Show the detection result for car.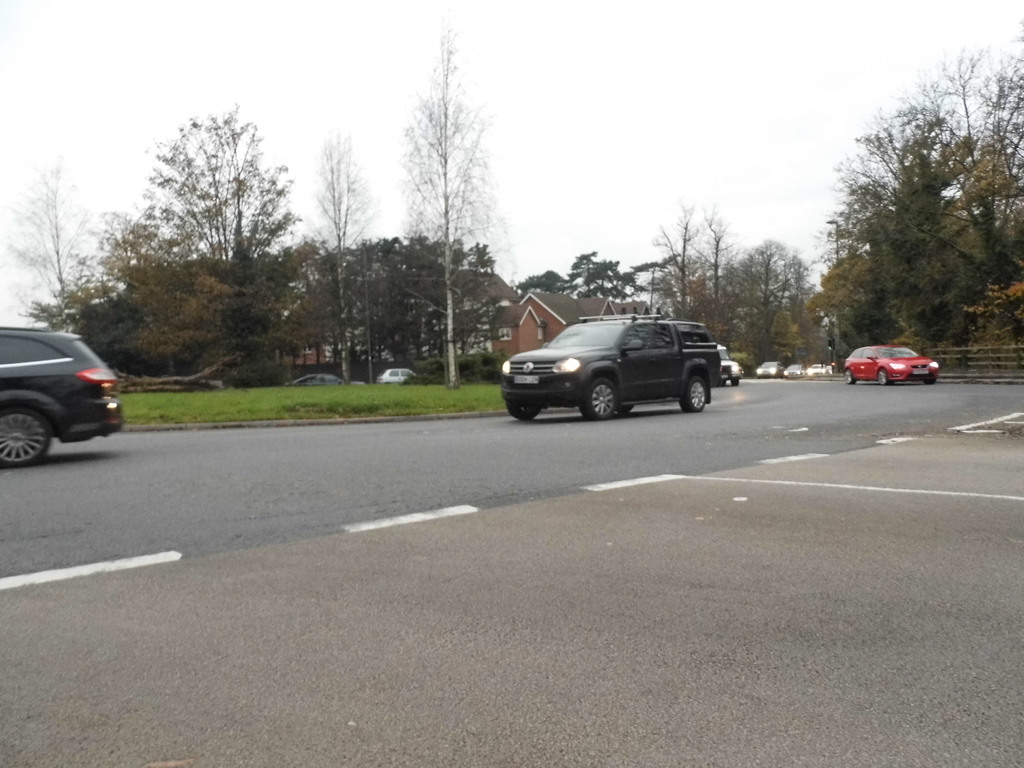
x1=809 y1=362 x2=833 y2=377.
